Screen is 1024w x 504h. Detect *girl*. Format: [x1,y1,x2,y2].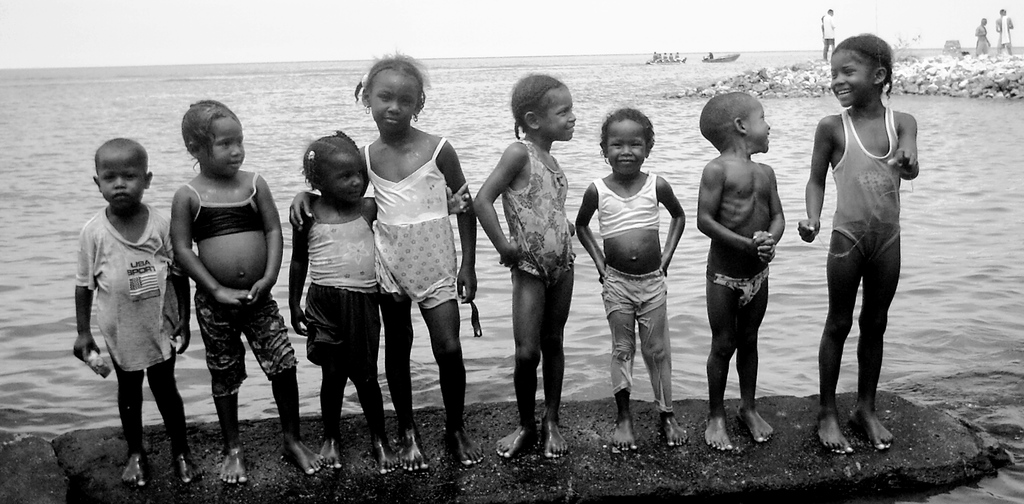
[470,74,575,460].
